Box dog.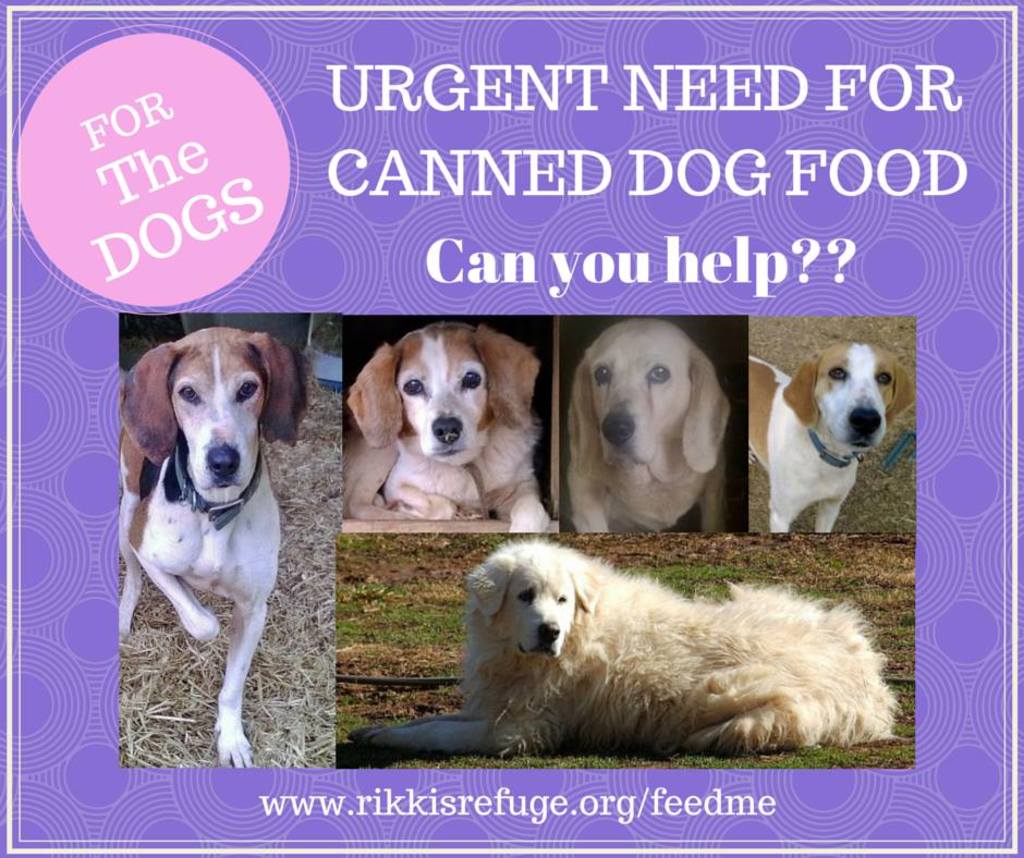
Rect(345, 536, 894, 758).
